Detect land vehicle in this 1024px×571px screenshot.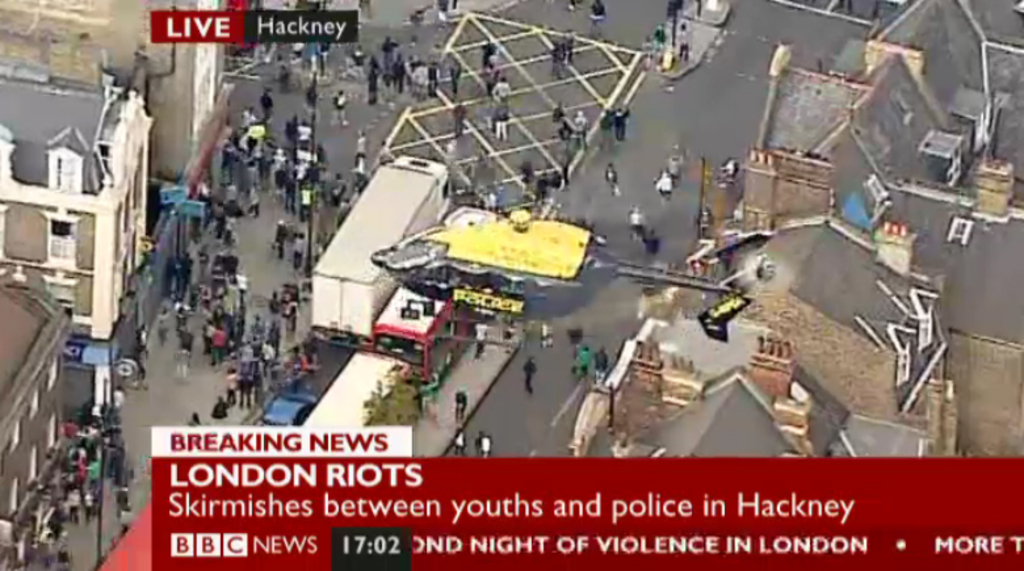
Detection: box=[374, 202, 509, 382].
